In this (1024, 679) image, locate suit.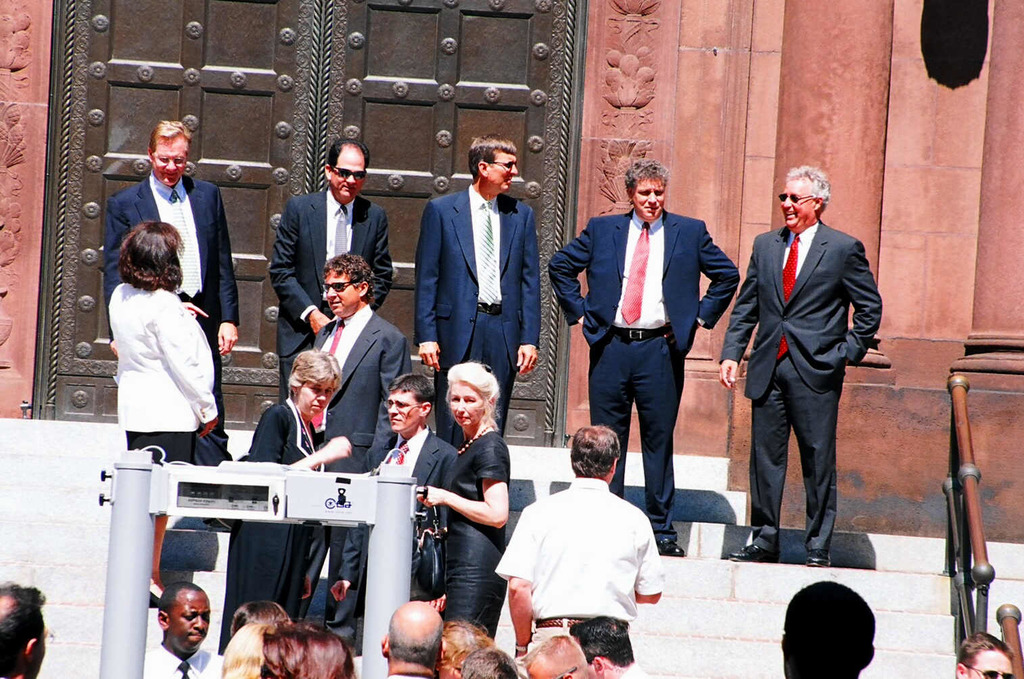
Bounding box: box(550, 212, 739, 538).
